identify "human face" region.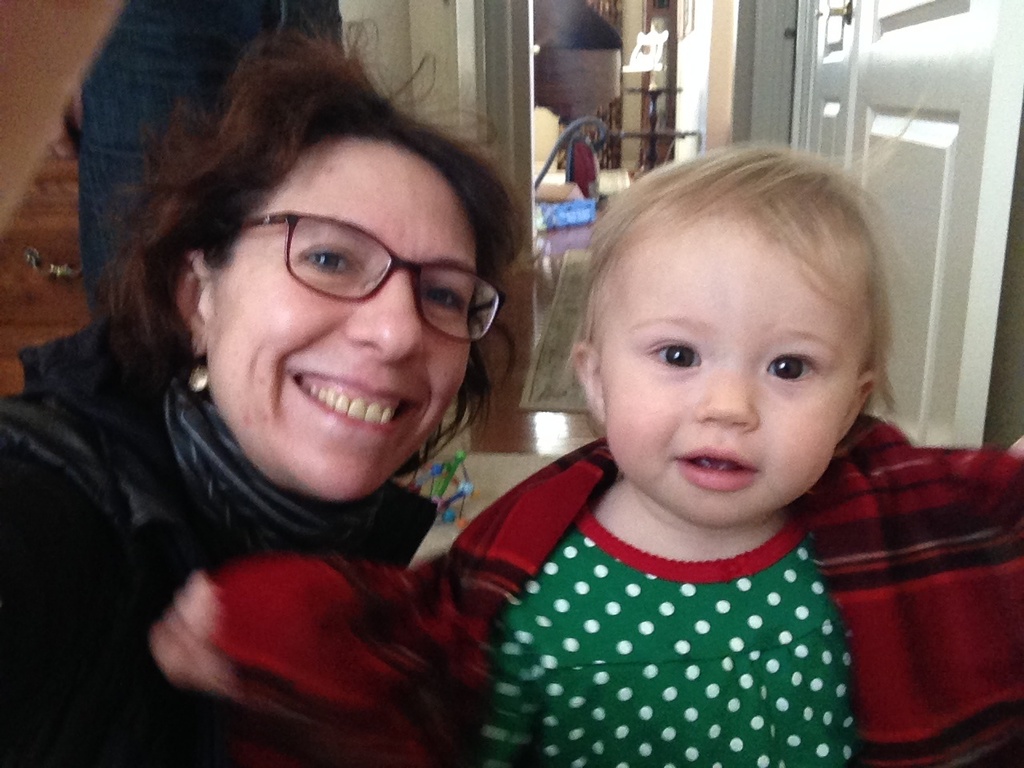
Region: region(599, 198, 859, 530).
